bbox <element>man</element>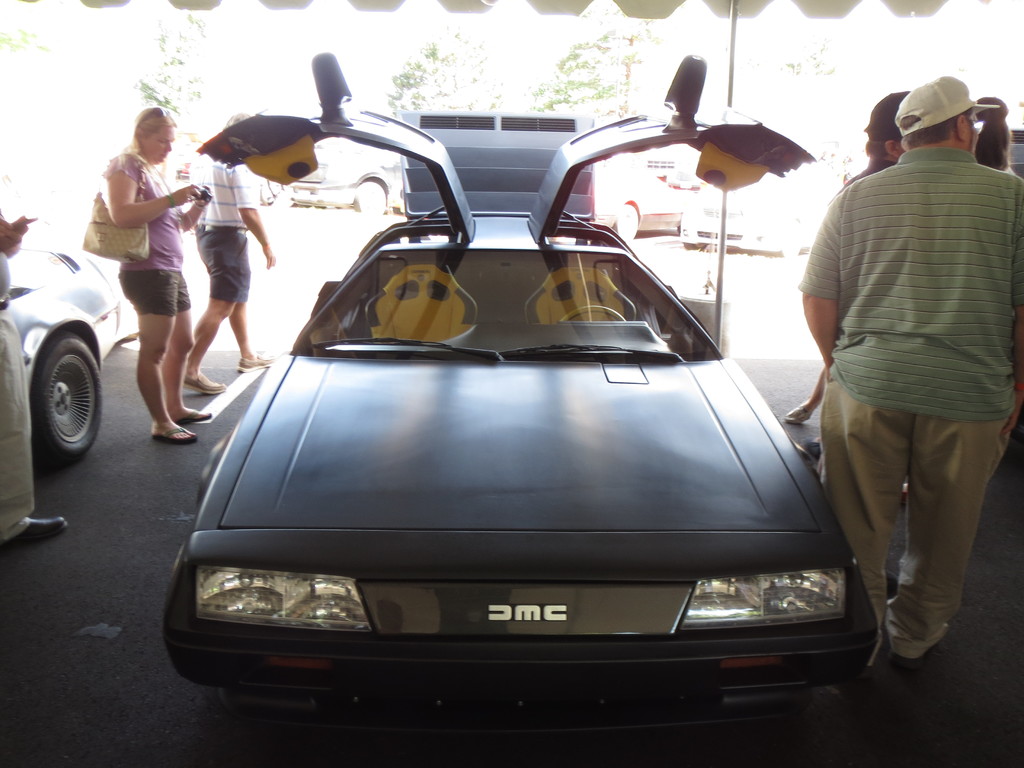
crop(831, 83, 918, 198)
